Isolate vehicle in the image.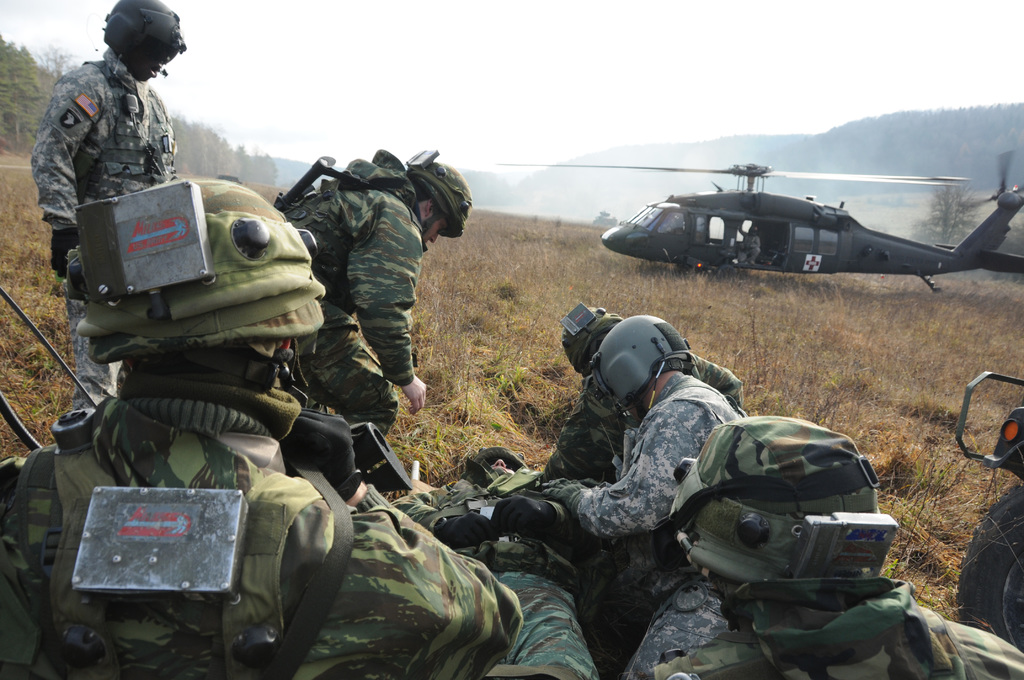
Isolated region: bbox(497, 149, 1023, 294).
